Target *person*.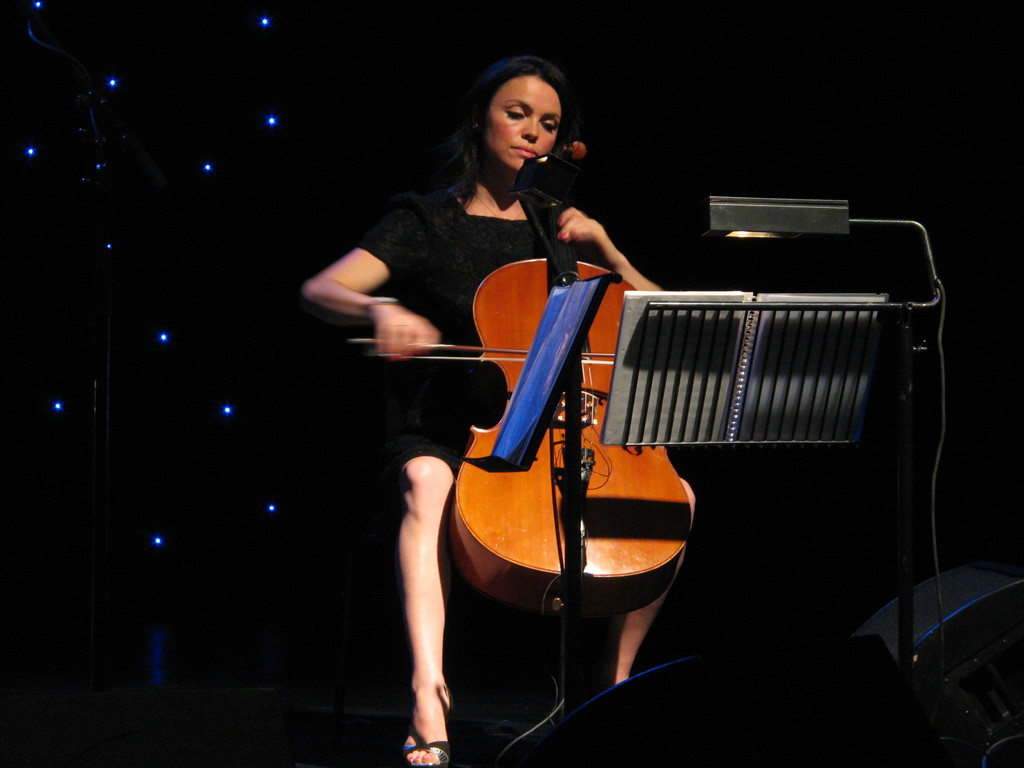
Target region: pyautogui.locateOnScreen(332, 59, 667, 727).
